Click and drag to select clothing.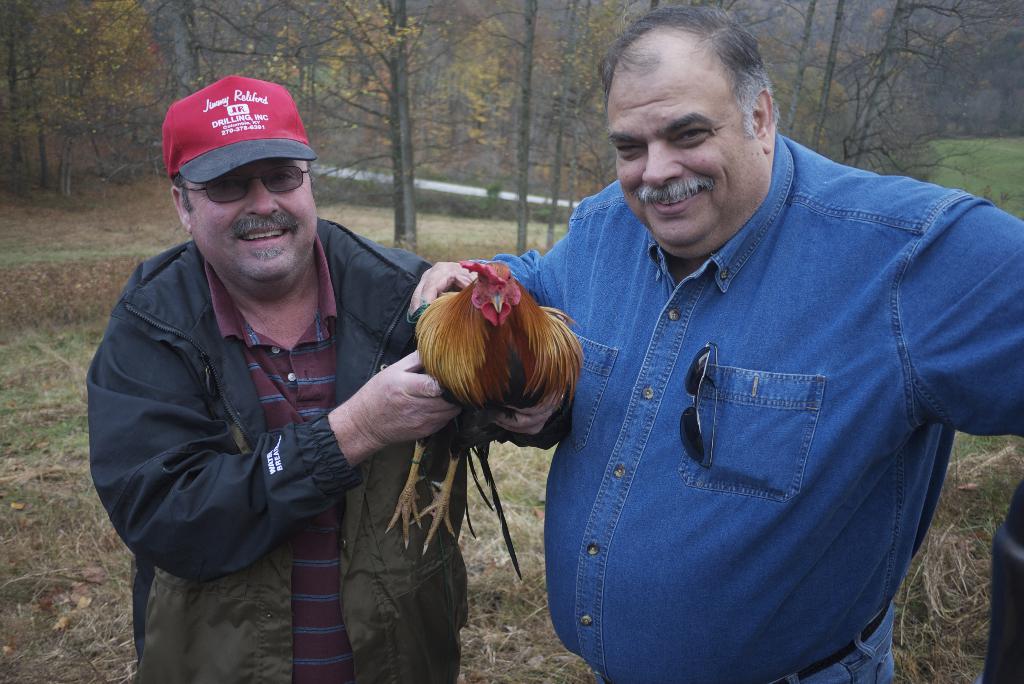
Selection: left=477, top=184, right=1023, bottom=680.
